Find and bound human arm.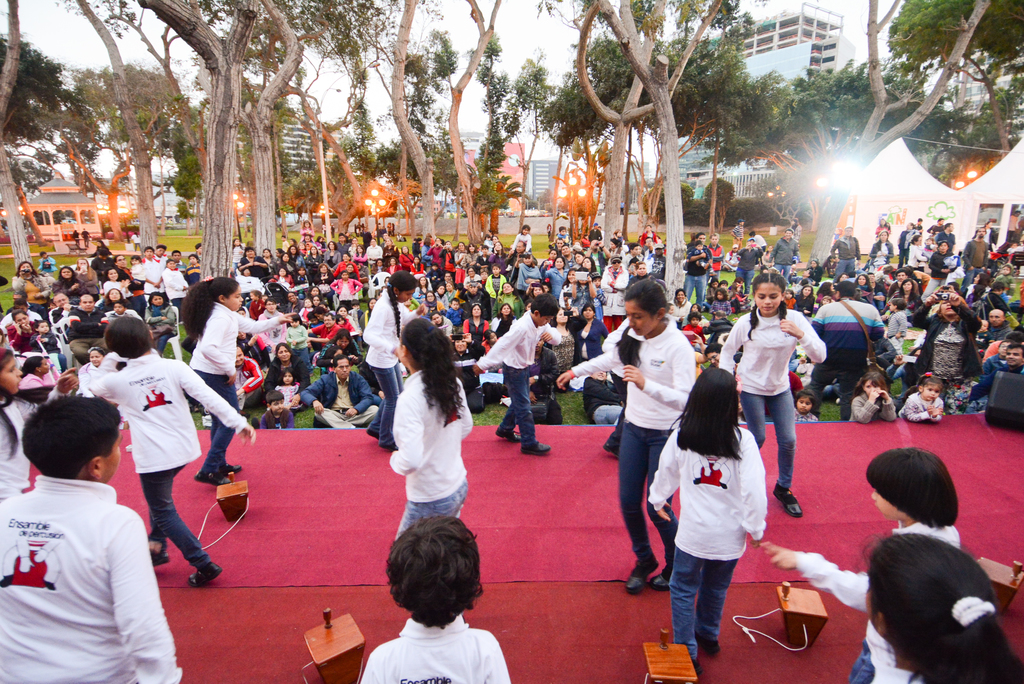
Bound: rect(12, 272, 25, 294).
